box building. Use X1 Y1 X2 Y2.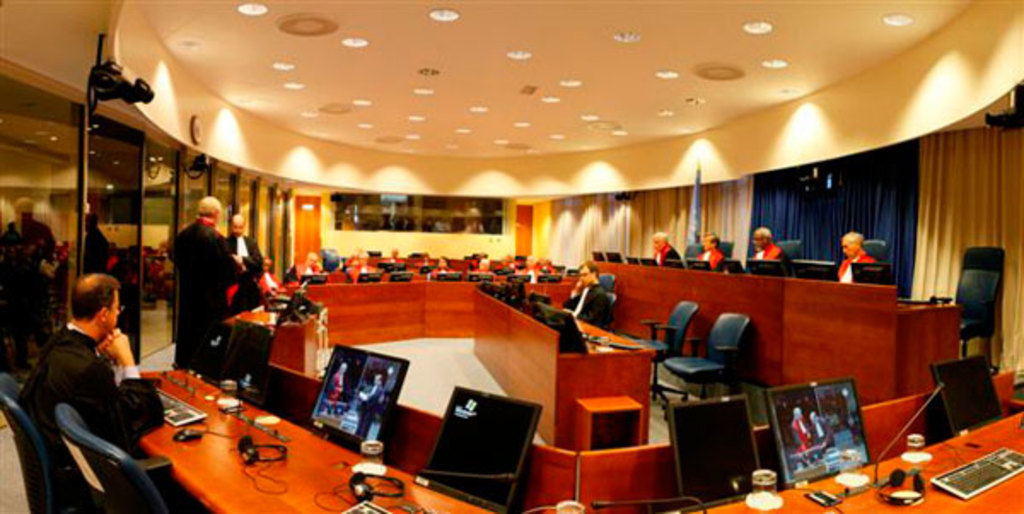
0 0 1022 512.
